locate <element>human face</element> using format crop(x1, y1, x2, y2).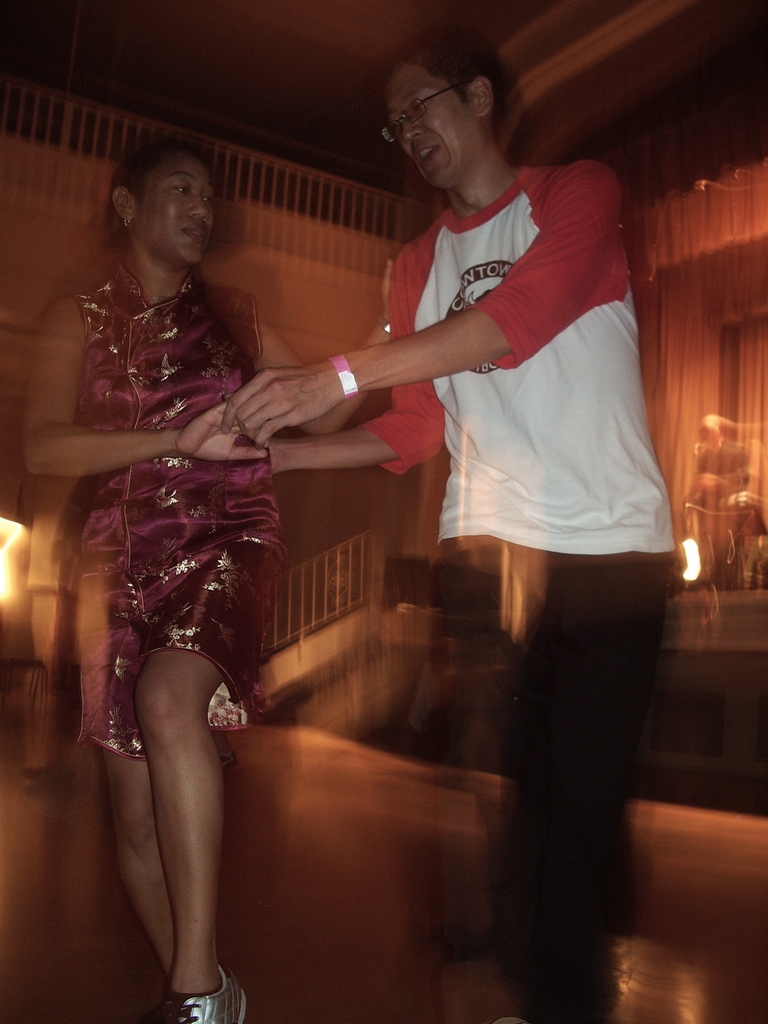
crop(385, 56, 478, 193).
